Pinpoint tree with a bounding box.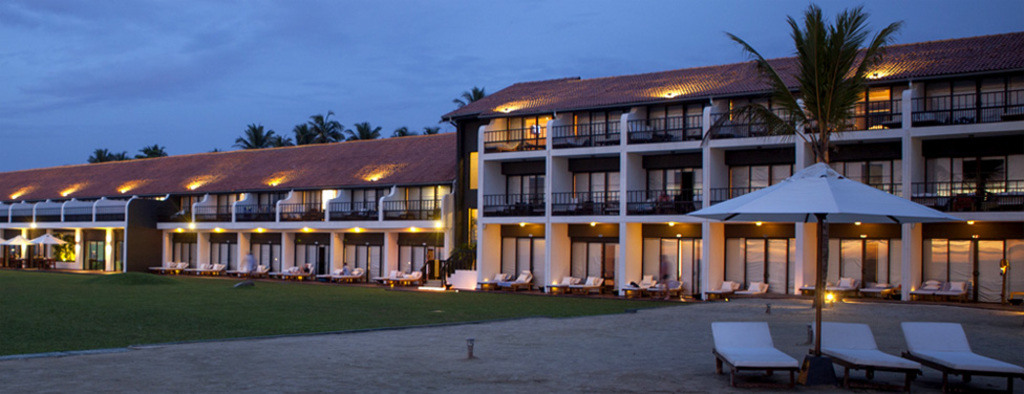
(134, 143, 169, 158).
